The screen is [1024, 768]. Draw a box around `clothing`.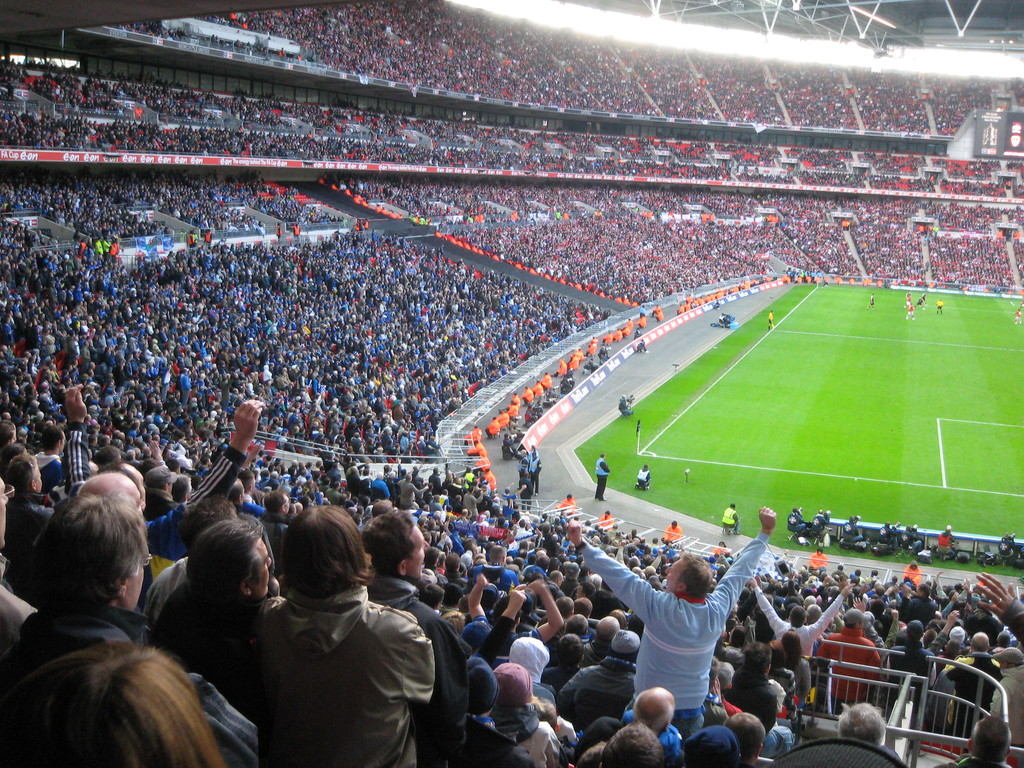
(356, 570, 469, 767).
